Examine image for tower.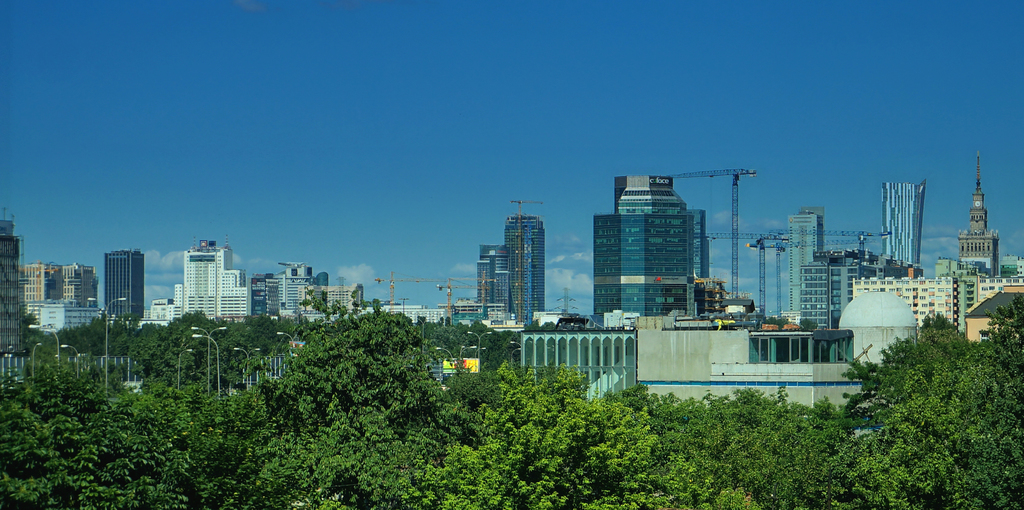
Examination result: (585,176,712,322).
